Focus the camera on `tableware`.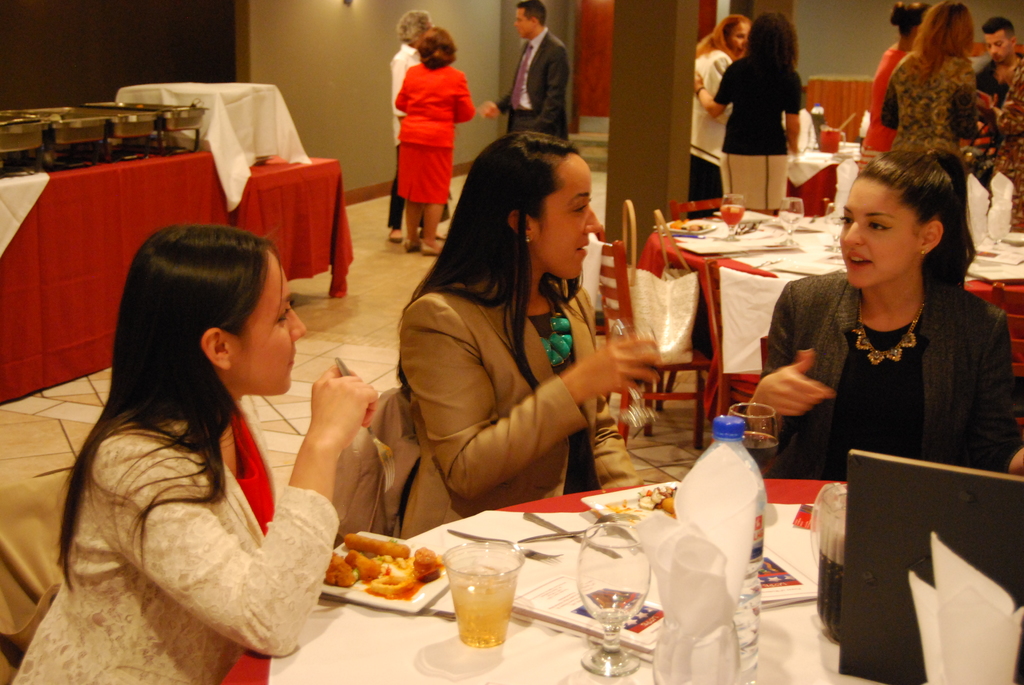
Focus region: 522 510 615 560.
